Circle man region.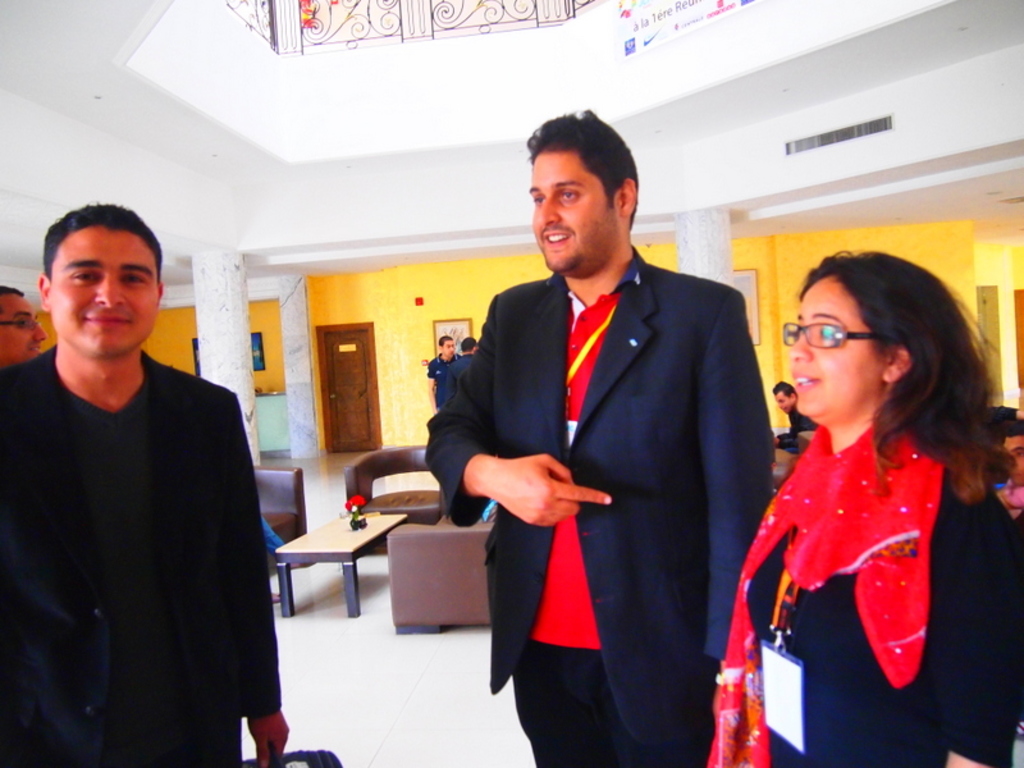
Region: (772,376,815,453).
